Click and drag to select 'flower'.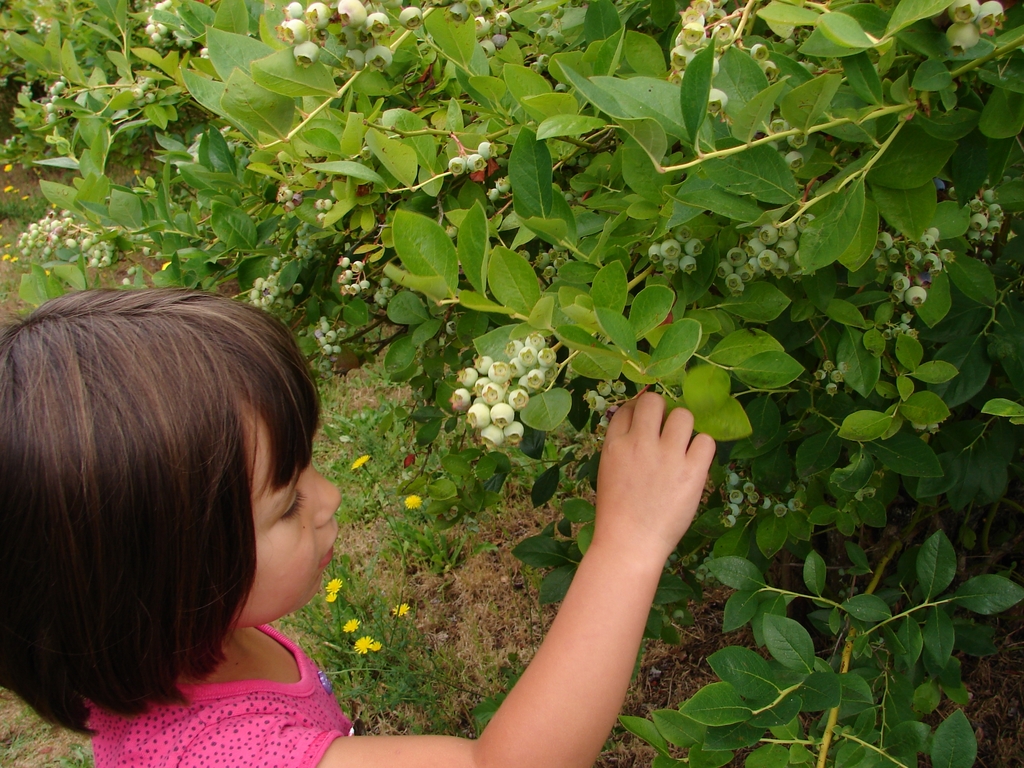
Selection: region(374, 641, 386, 653).
